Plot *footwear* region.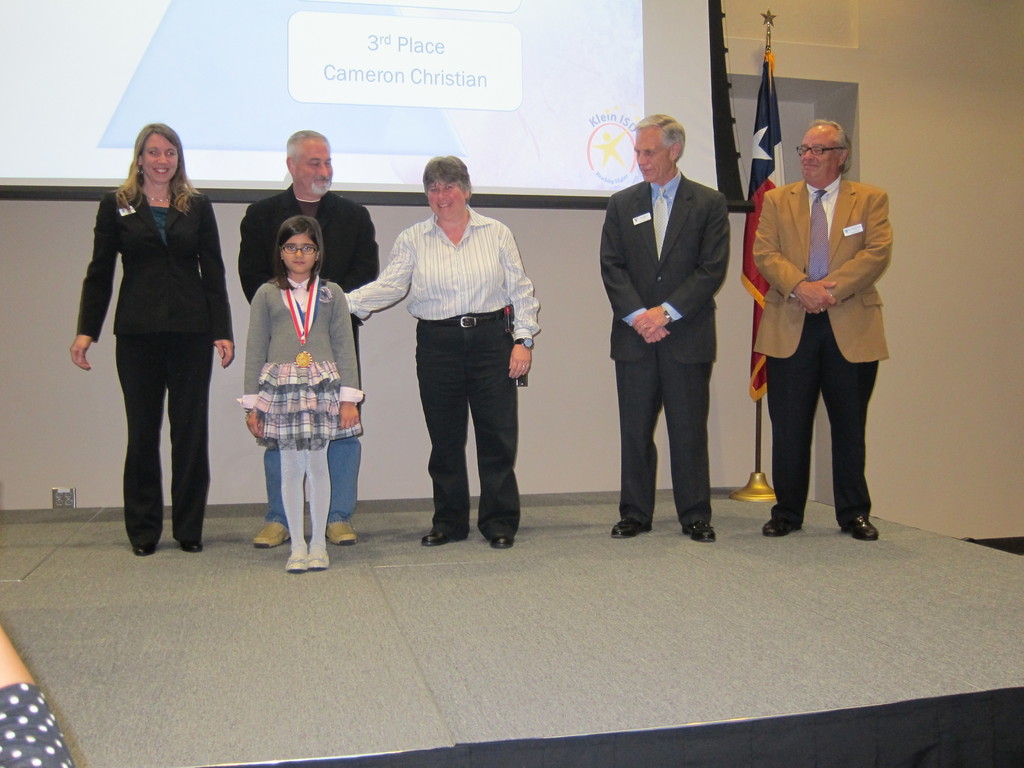
Plotted at [129, 545, 153, 556].
